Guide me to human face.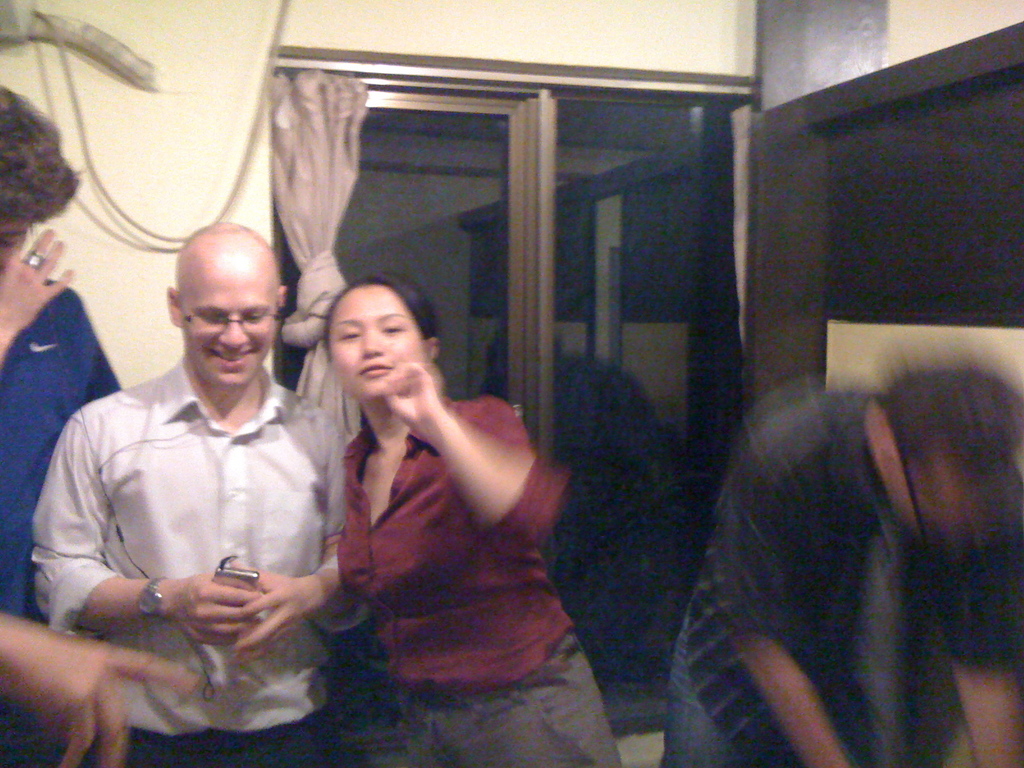
Guidance: l=328, t=282, r=420, b=397.
